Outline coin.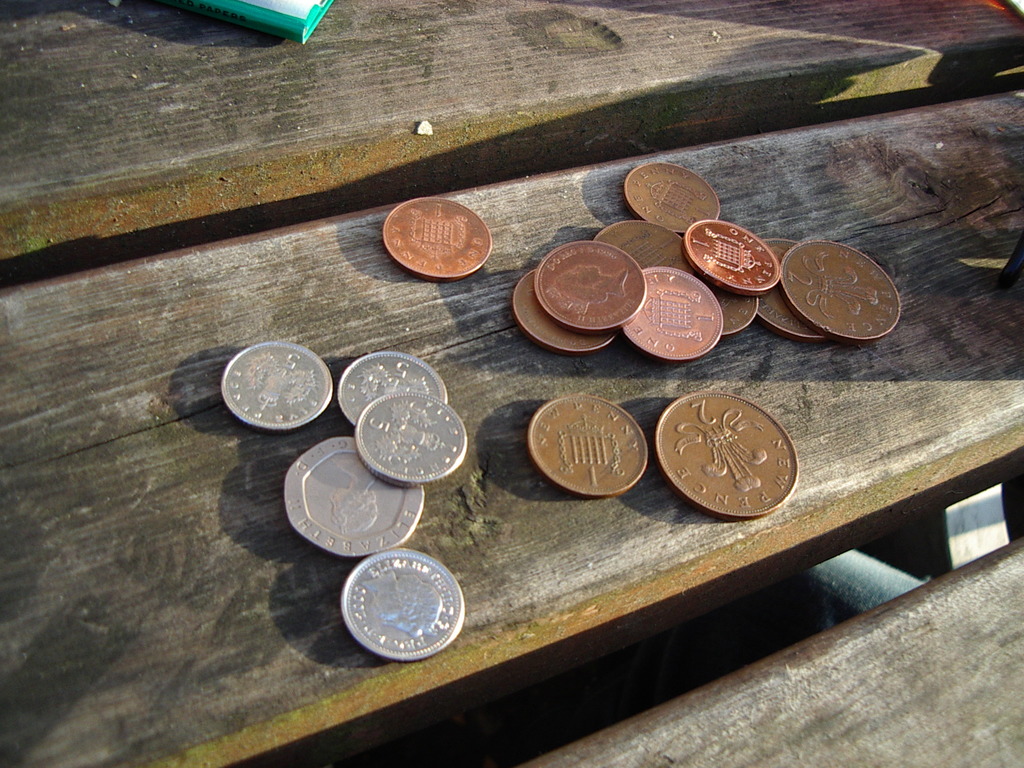
Outline: detection(653, 392, 803, 520).
